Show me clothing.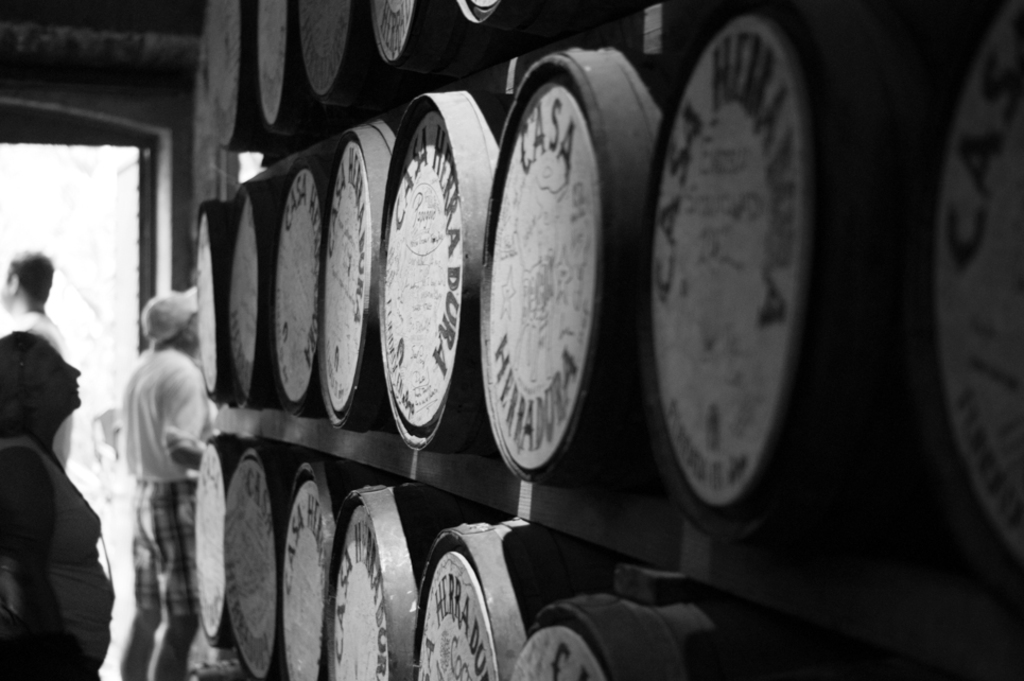
clothing is here: 7/313/75/461.
